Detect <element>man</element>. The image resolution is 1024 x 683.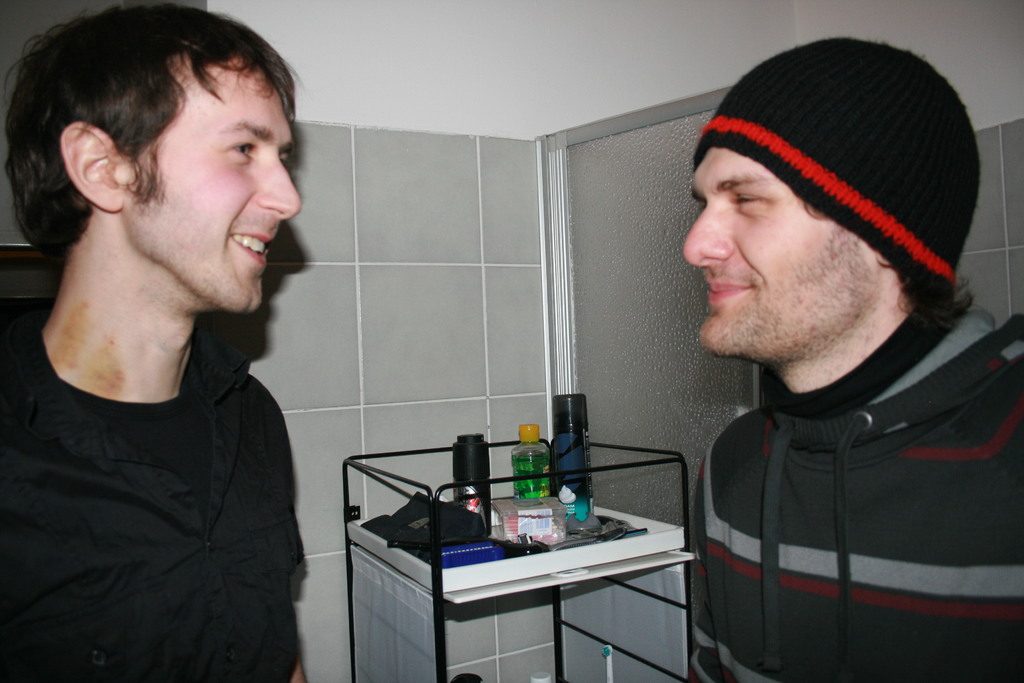
rect(680, 38, 1023, 682).
